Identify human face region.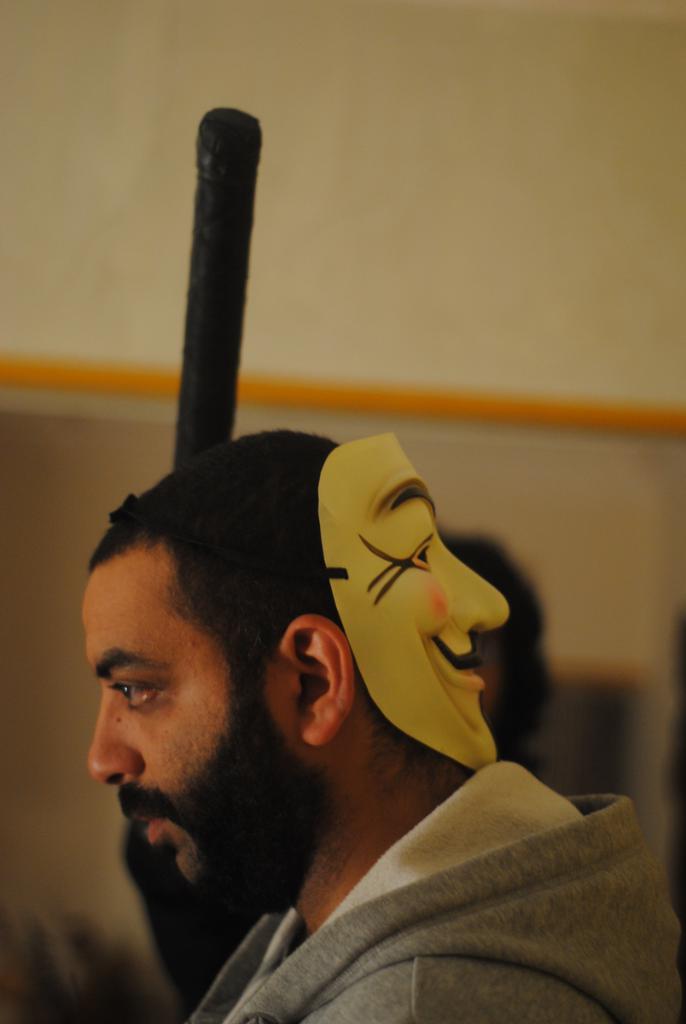
Region: 84,548,305,907.
